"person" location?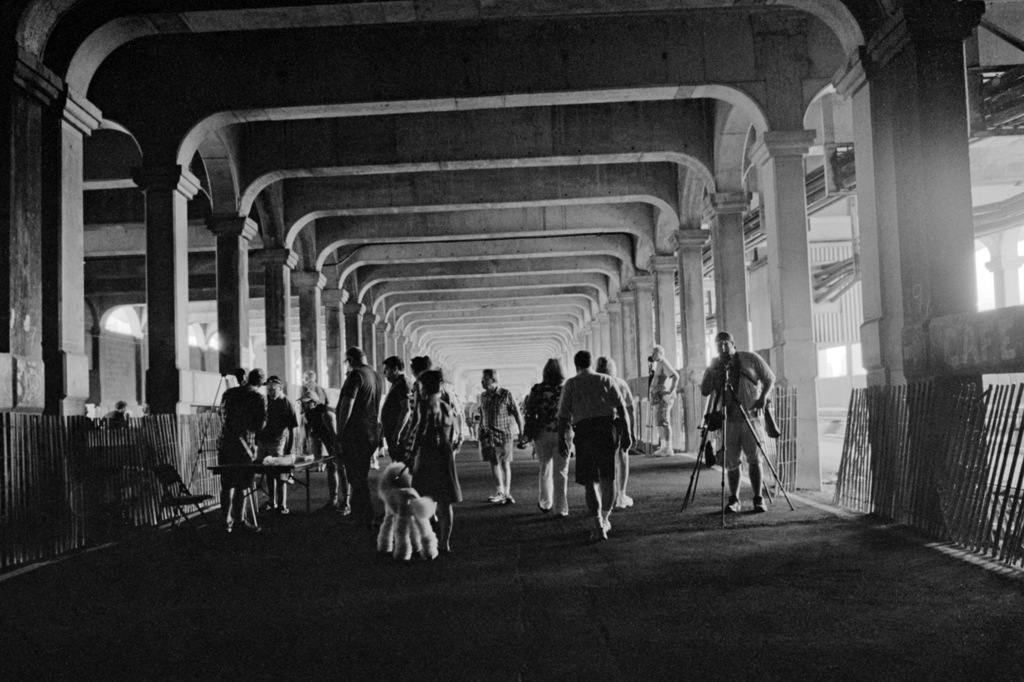
box=[471, 365, 525, 505]
